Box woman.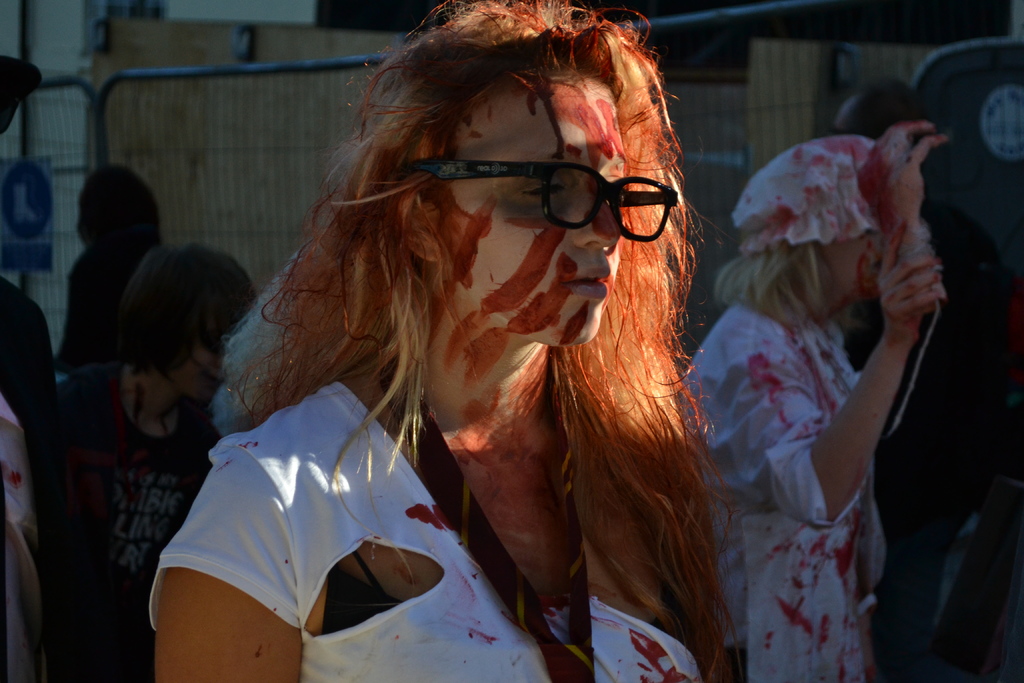
(left=675, top=135, right=945, bottom=682).
